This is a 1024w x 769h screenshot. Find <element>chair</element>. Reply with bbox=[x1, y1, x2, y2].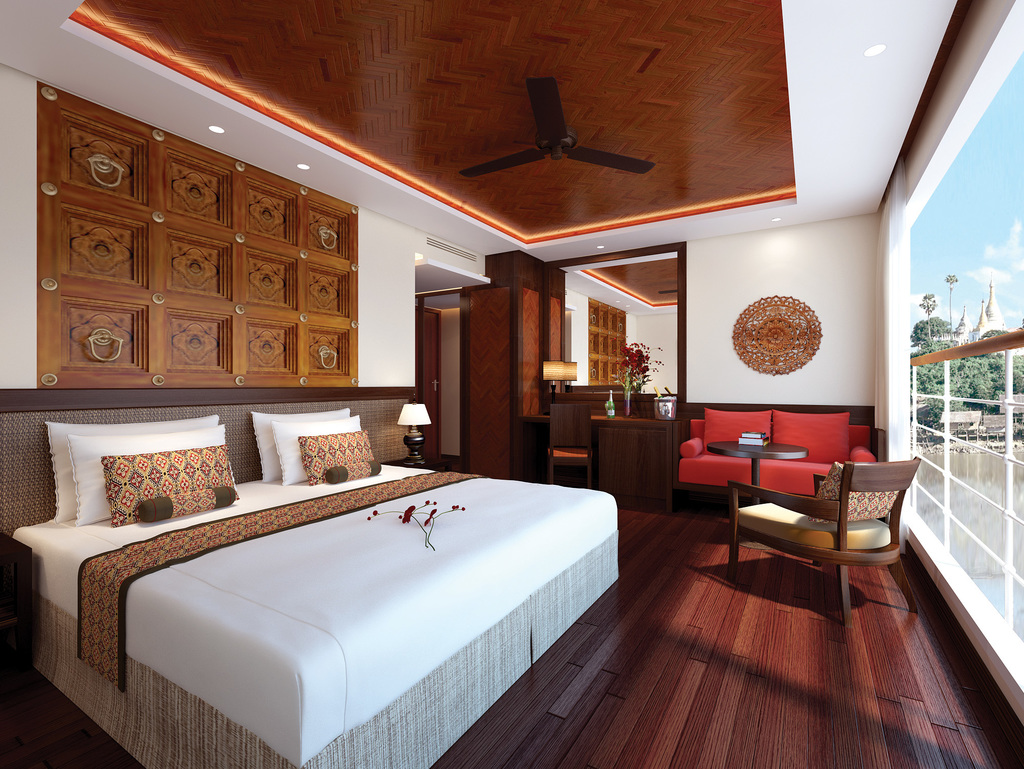
bbox=[721, 450, 927, 636].
